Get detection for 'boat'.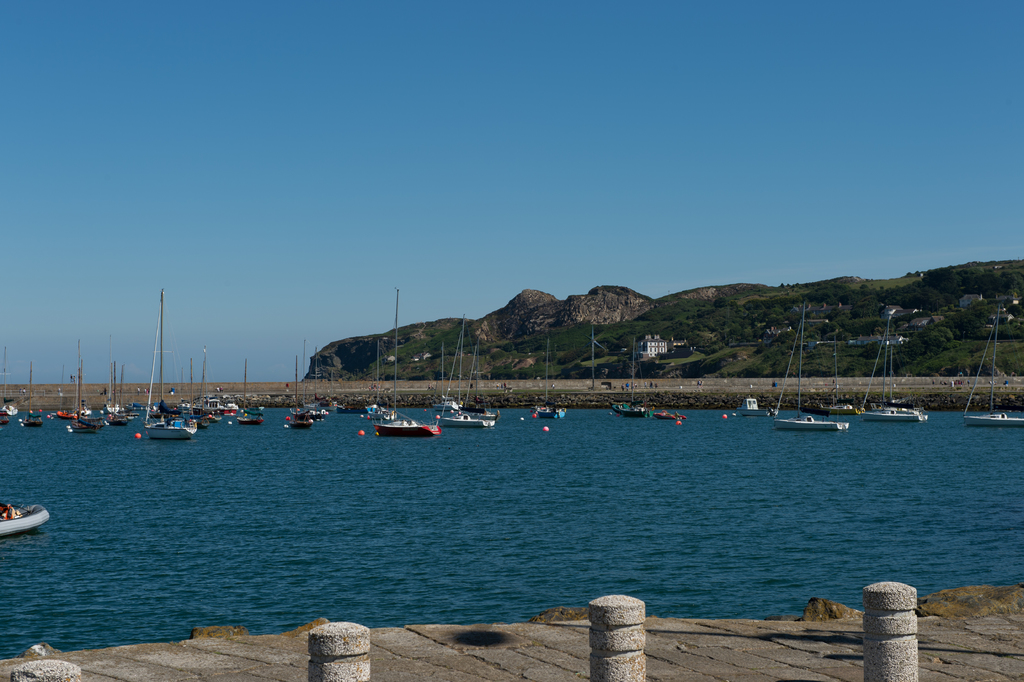
Detection: BBox(612, 341, 646, 420).
